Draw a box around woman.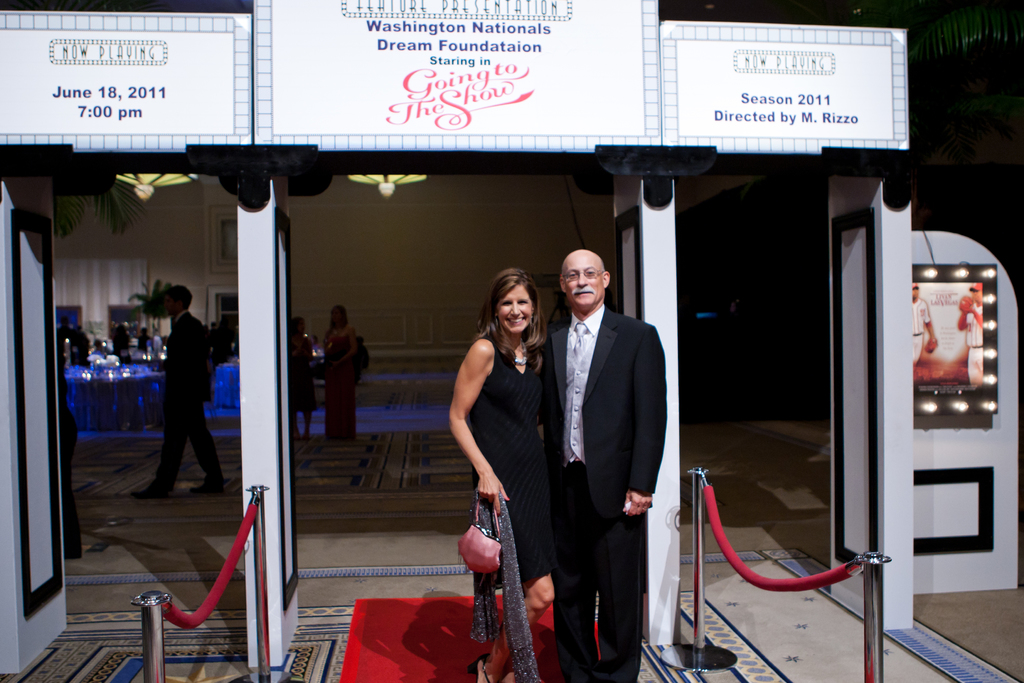
rect(287, 316, 320, 438).
